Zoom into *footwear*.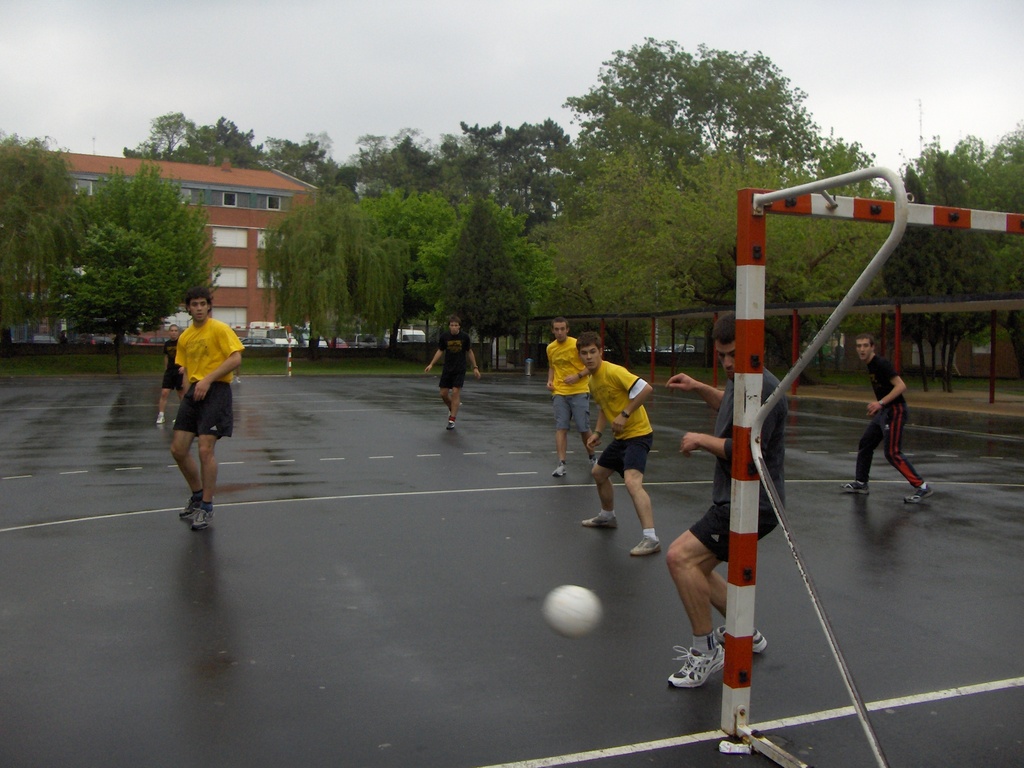
Zoom target: [x1=579, y1=513, x2=620, y2=531].
